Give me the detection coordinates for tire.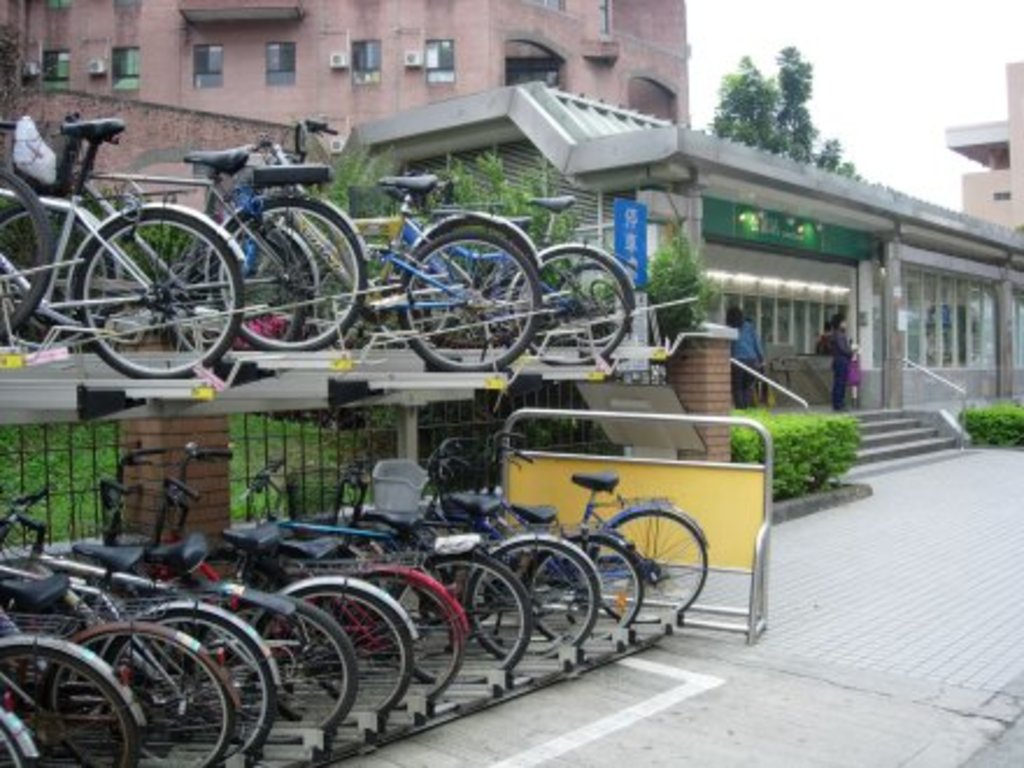
<box>337,579,465,712</box>.
